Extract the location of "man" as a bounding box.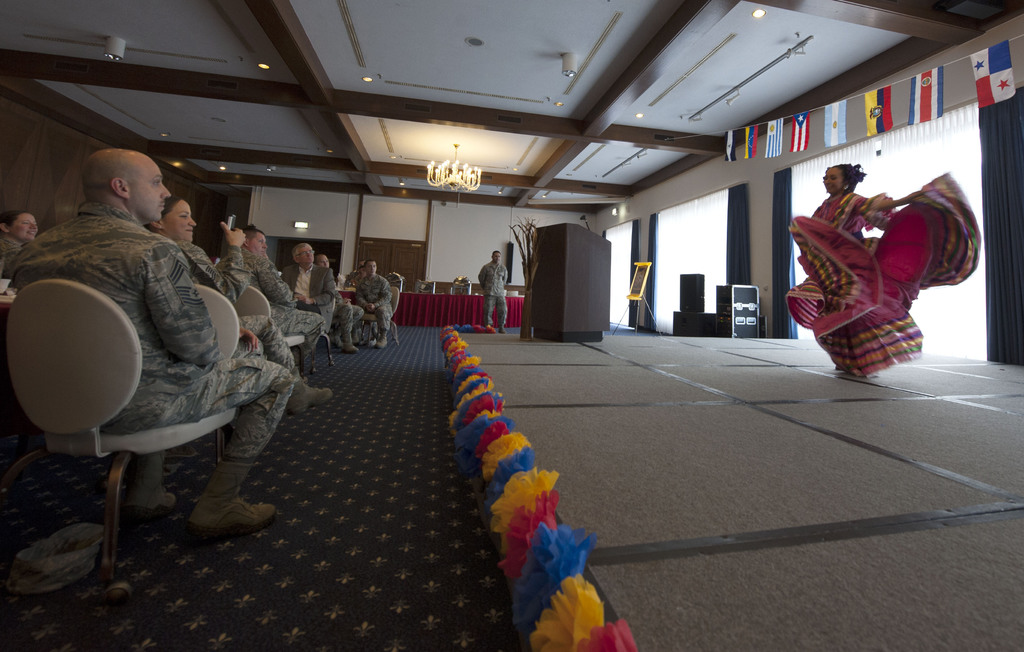
<region>279, 242, 340, 330</region>.
